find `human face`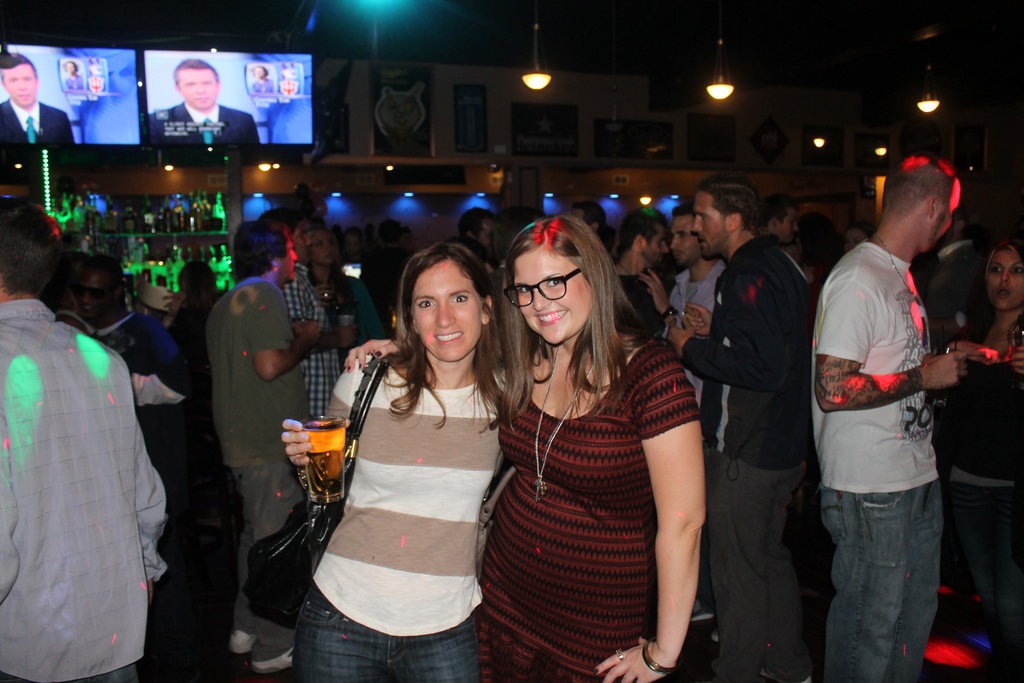
x1=986 y1=245 x2=1023 y2=309
